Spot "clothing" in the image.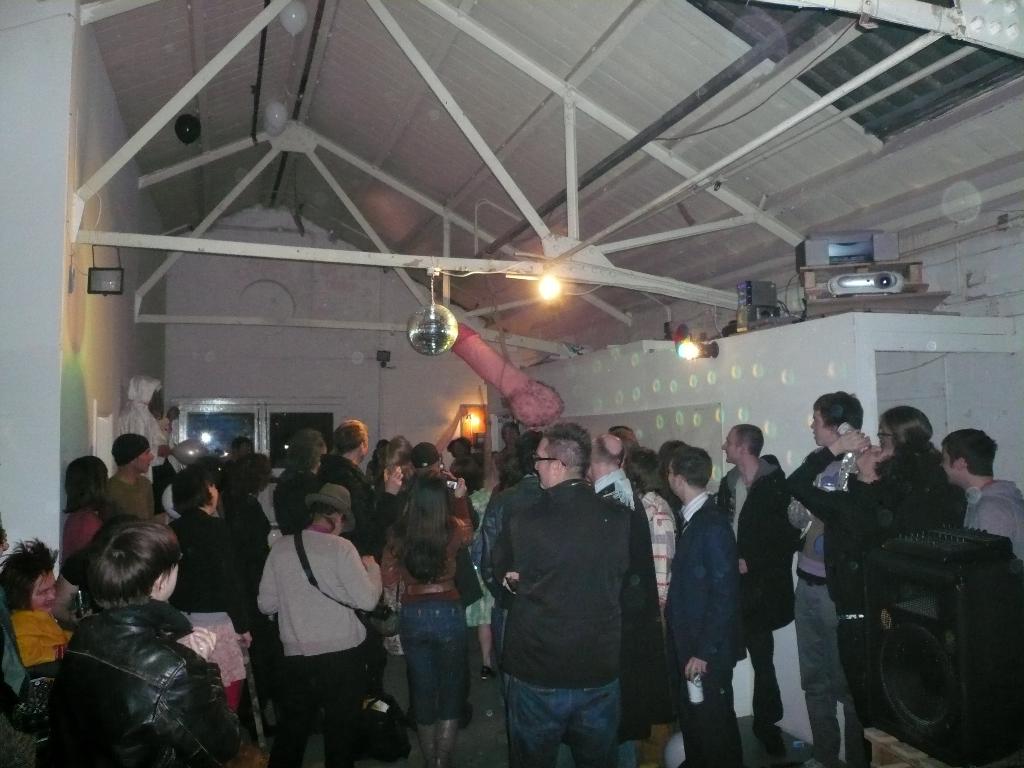
"clothing" found at {"left": 472, "top": 436, "right": 661, "bottom": 762}.
